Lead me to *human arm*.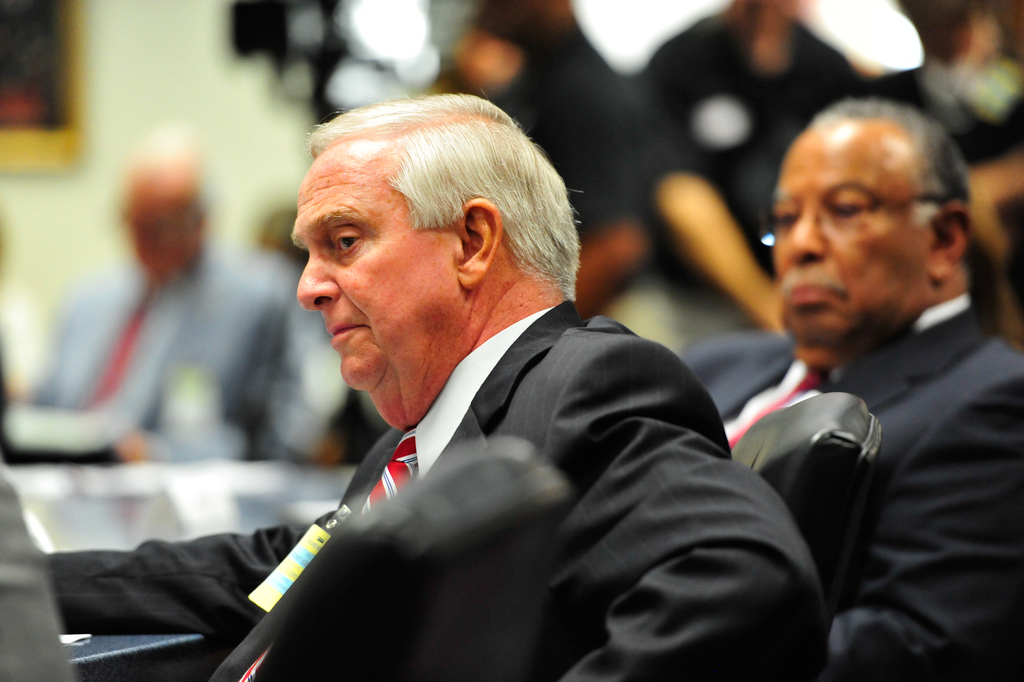
Lead to rect(831, 364, 1018, 679).
